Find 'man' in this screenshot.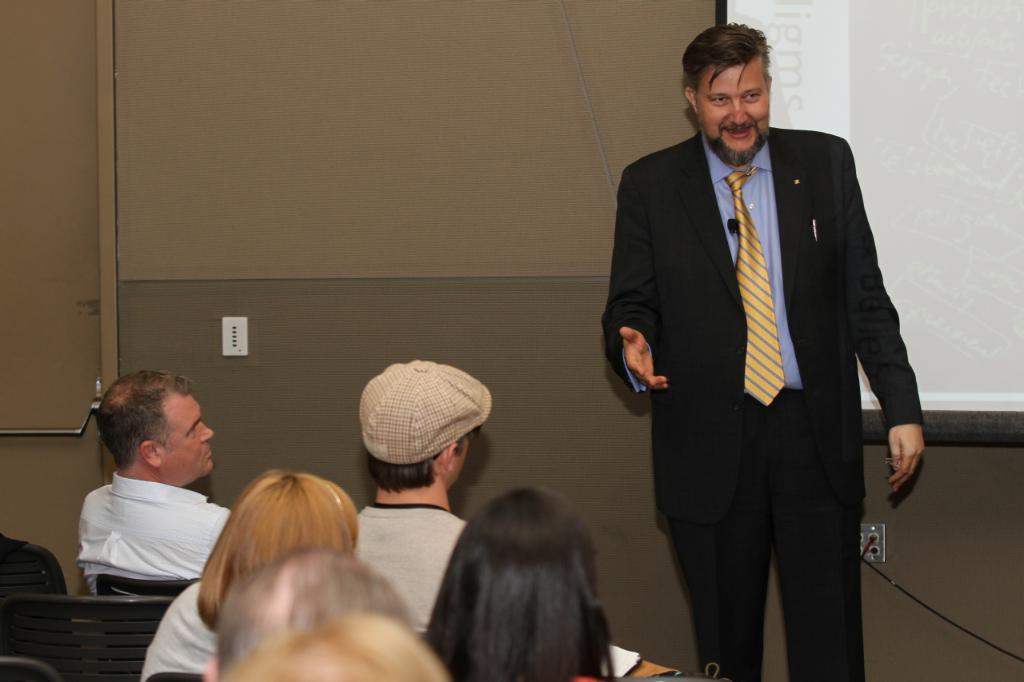
The bounding box for 'man' is [x1=53, y1=372, x2=258, y2=633].
